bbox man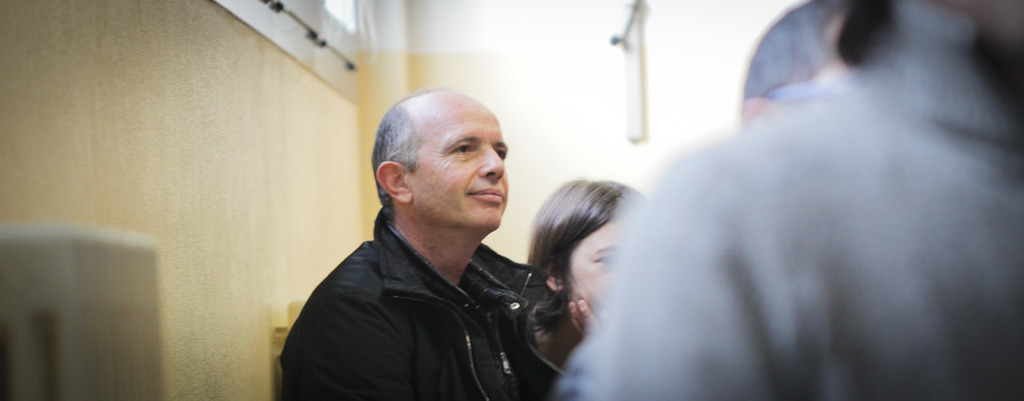
282 89 570 400
